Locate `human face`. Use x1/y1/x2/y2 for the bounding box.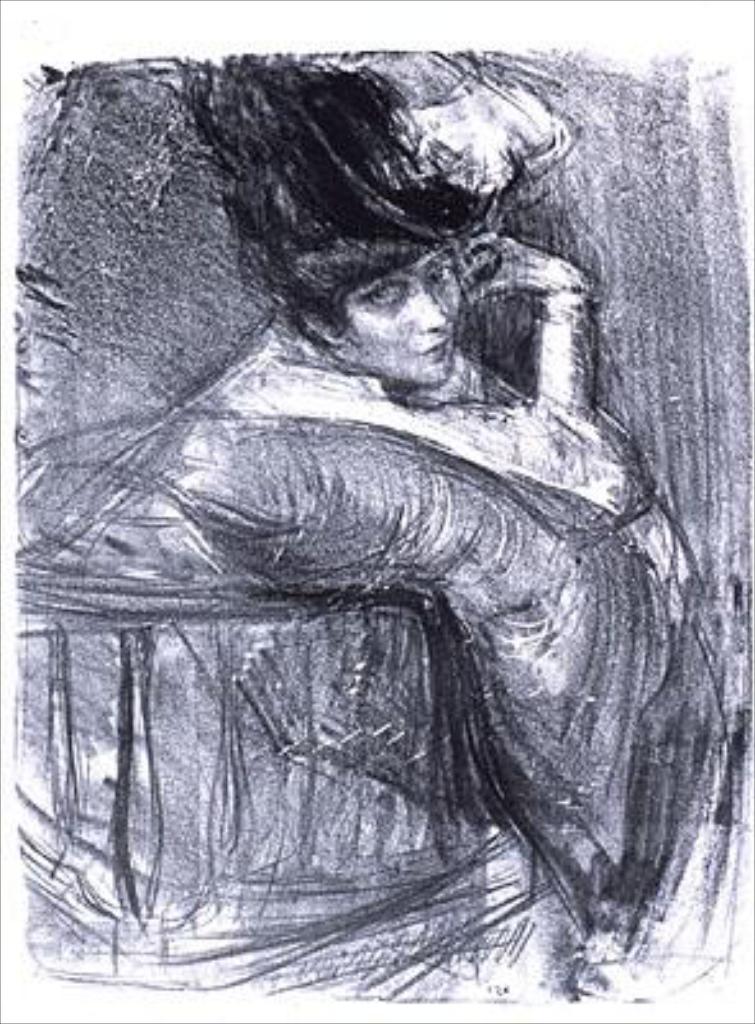
338/264/461/381.
